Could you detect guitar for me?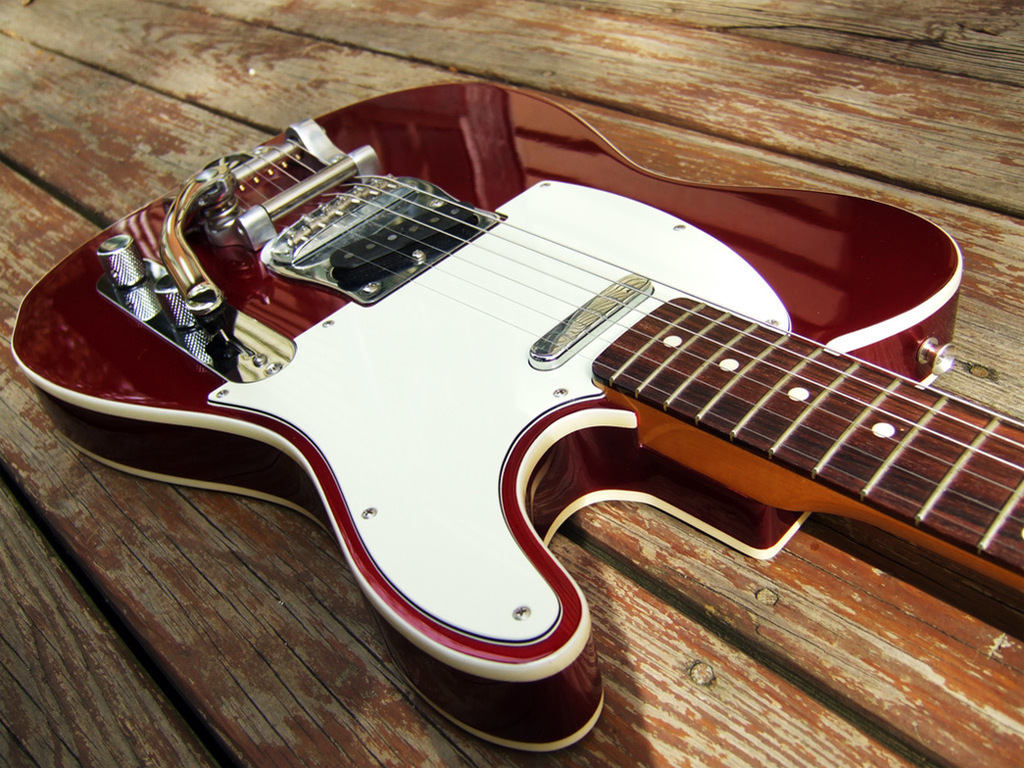
Detection result: l=23, t=91, r=1016, b=757.
